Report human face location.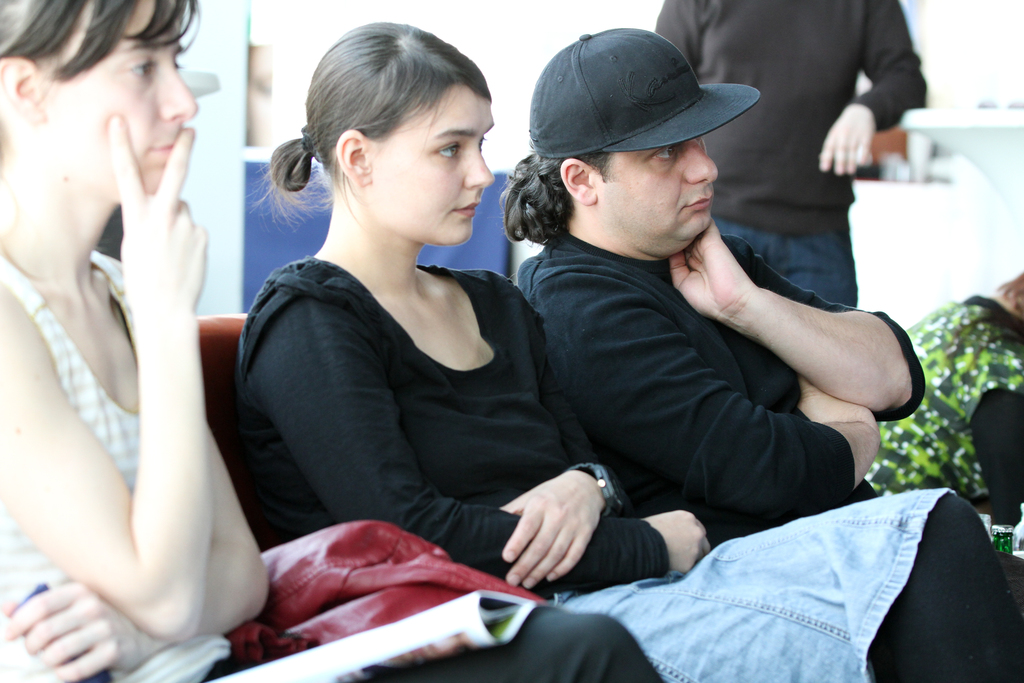
Report: bbox=(46, 0, 204, 208).
